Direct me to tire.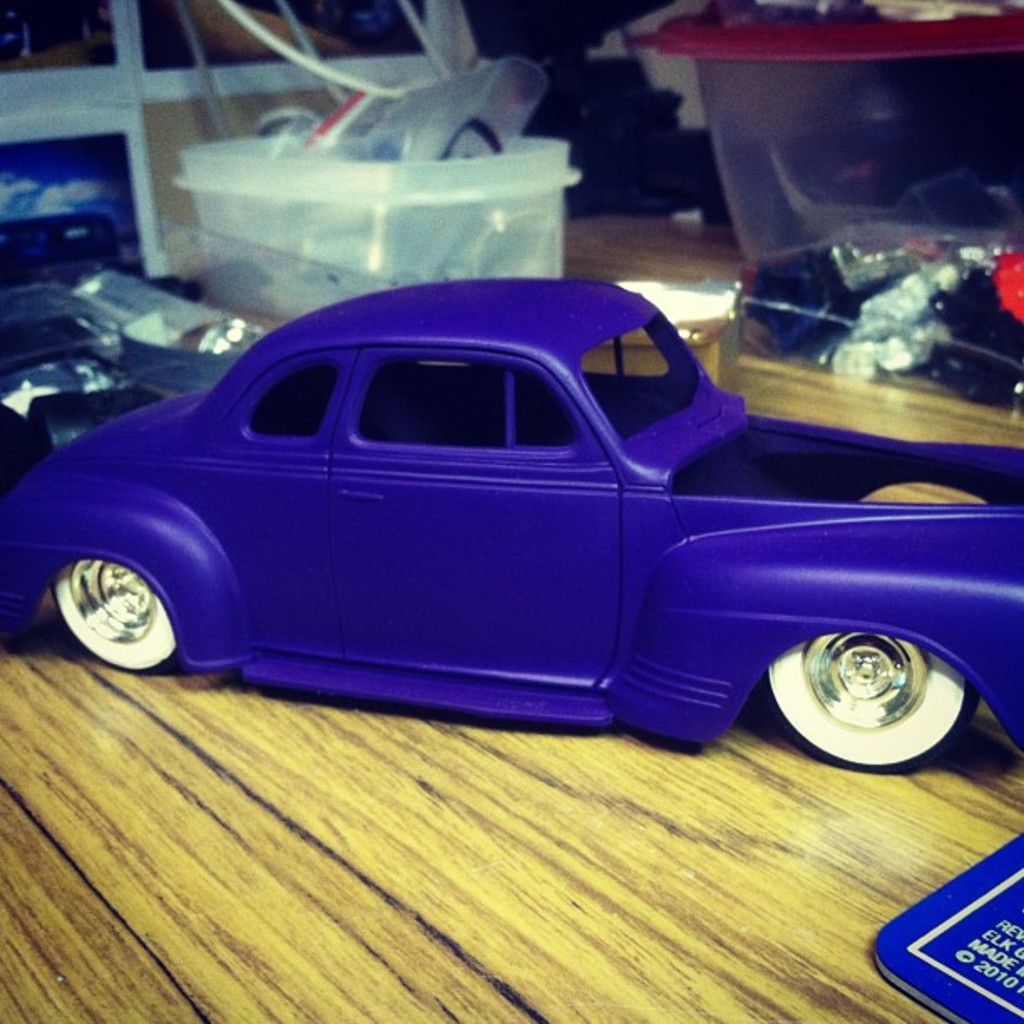
Direction: <region>442, 125, 512, 164</region>.
